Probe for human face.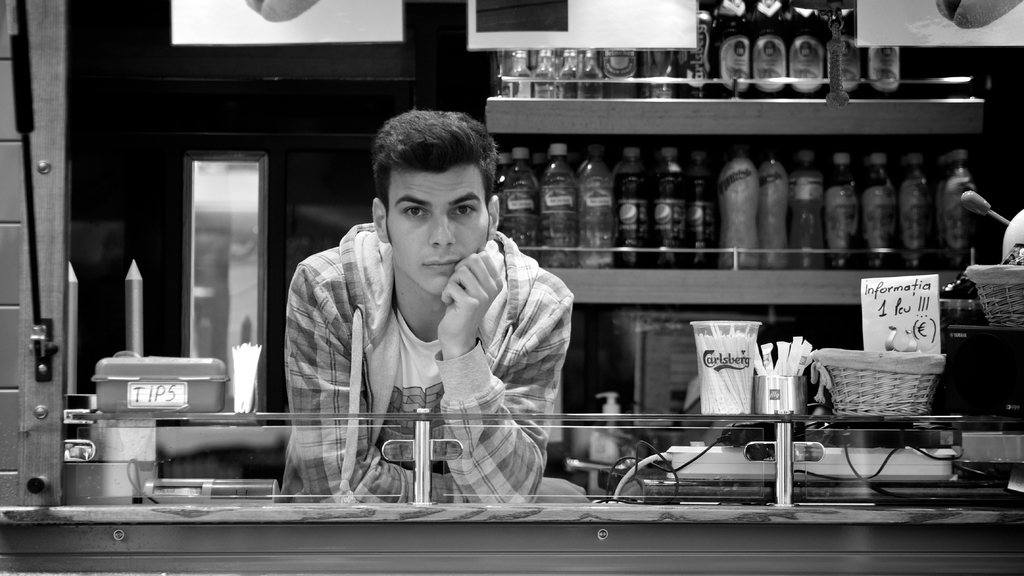
Probe result: 388,169,490,300.
